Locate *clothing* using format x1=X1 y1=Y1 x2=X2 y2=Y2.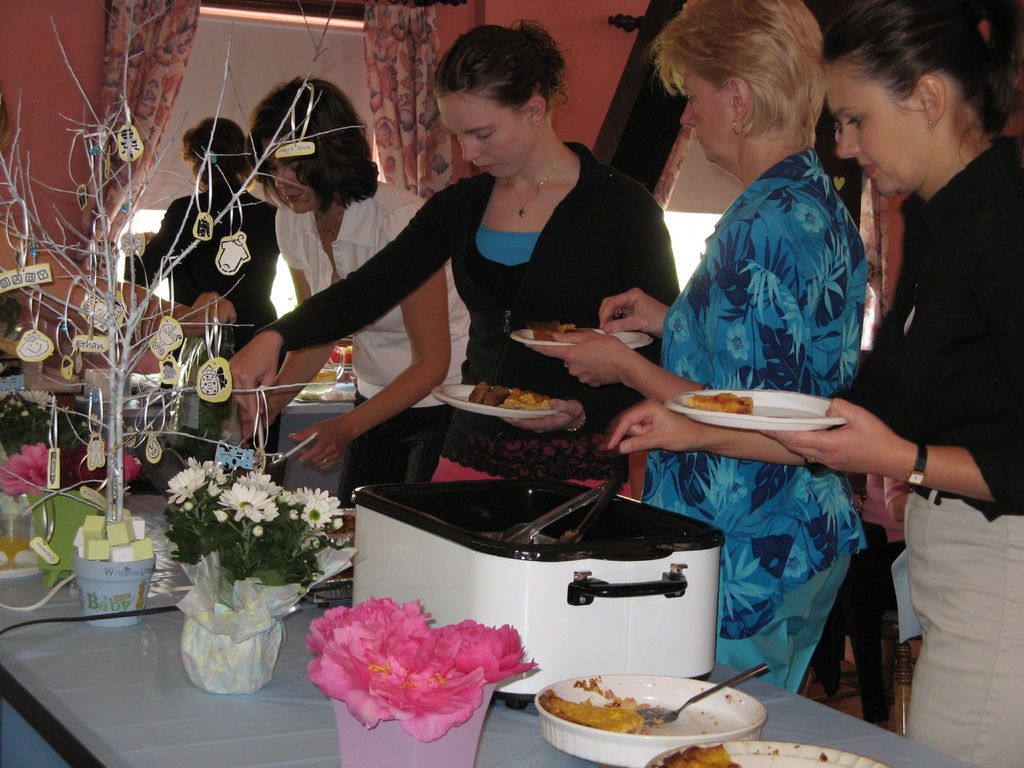
x1=263 y1=136 x2=685 y2=497.
